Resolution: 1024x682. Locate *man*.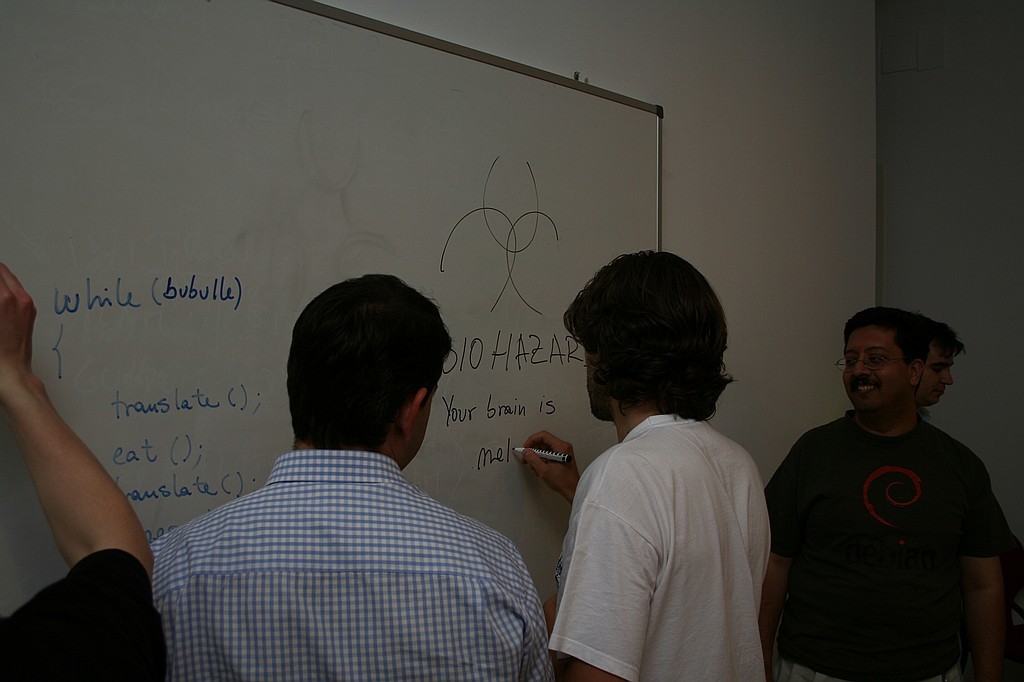
locate(142, 266, 555, 681).
